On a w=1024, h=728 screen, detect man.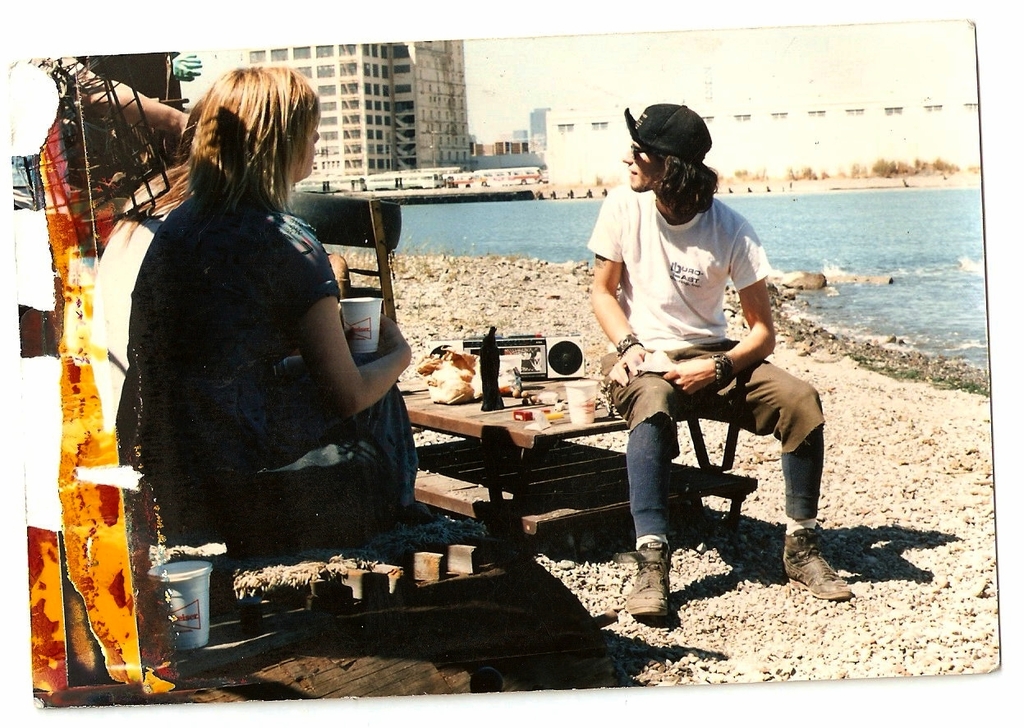
568, 129, 800, 564.
